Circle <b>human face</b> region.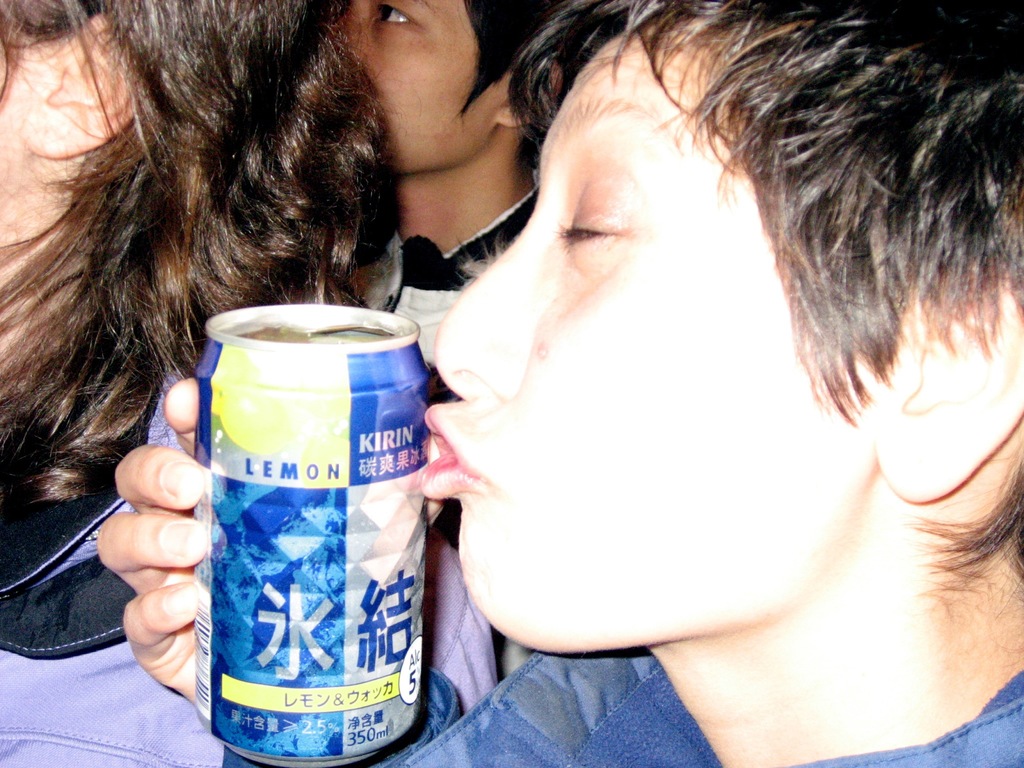
Region: l=419, t=10, r=884, b=650.
